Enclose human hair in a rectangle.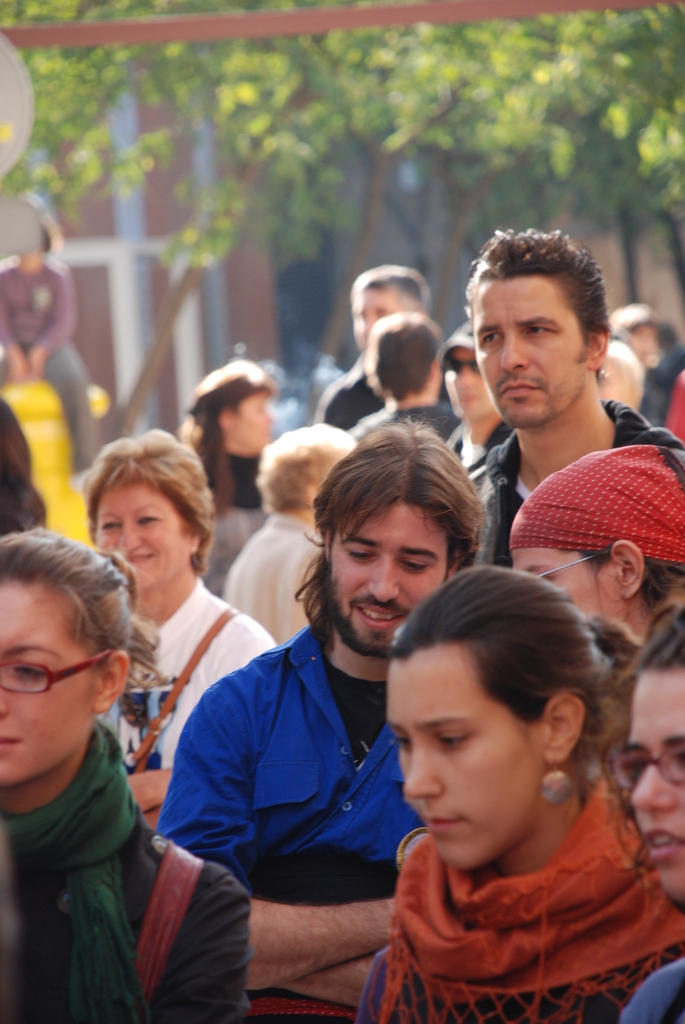
select_region(382, 566, 618, 817).
